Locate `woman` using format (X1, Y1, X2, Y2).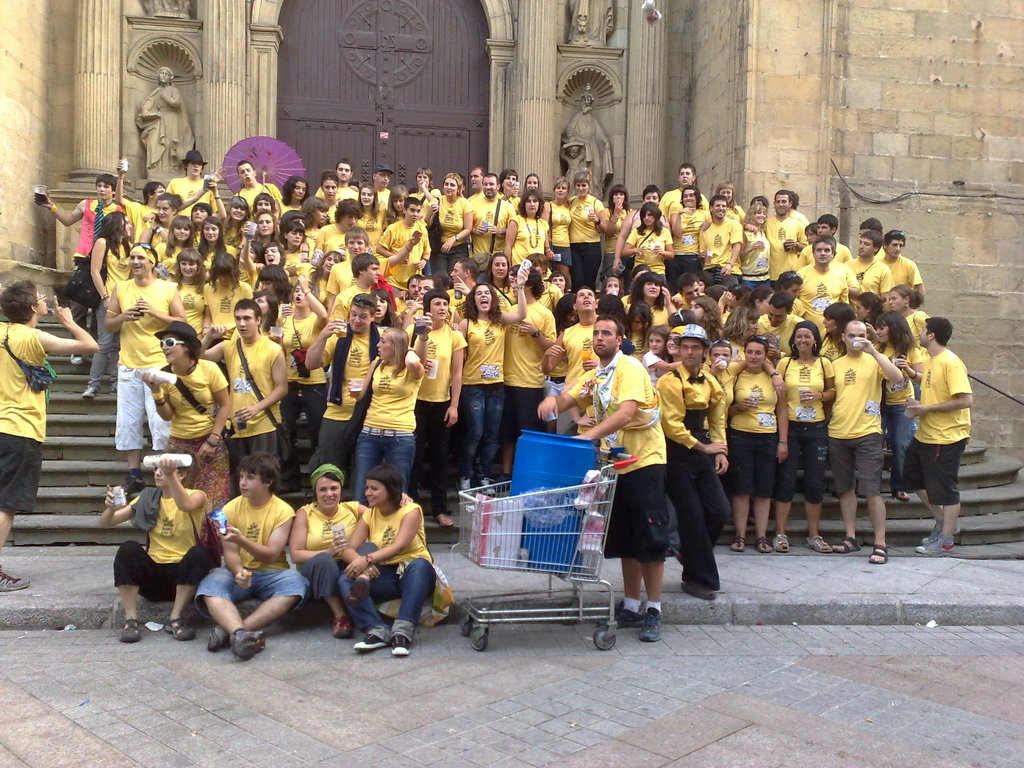
(138, 191, 180, 250).
